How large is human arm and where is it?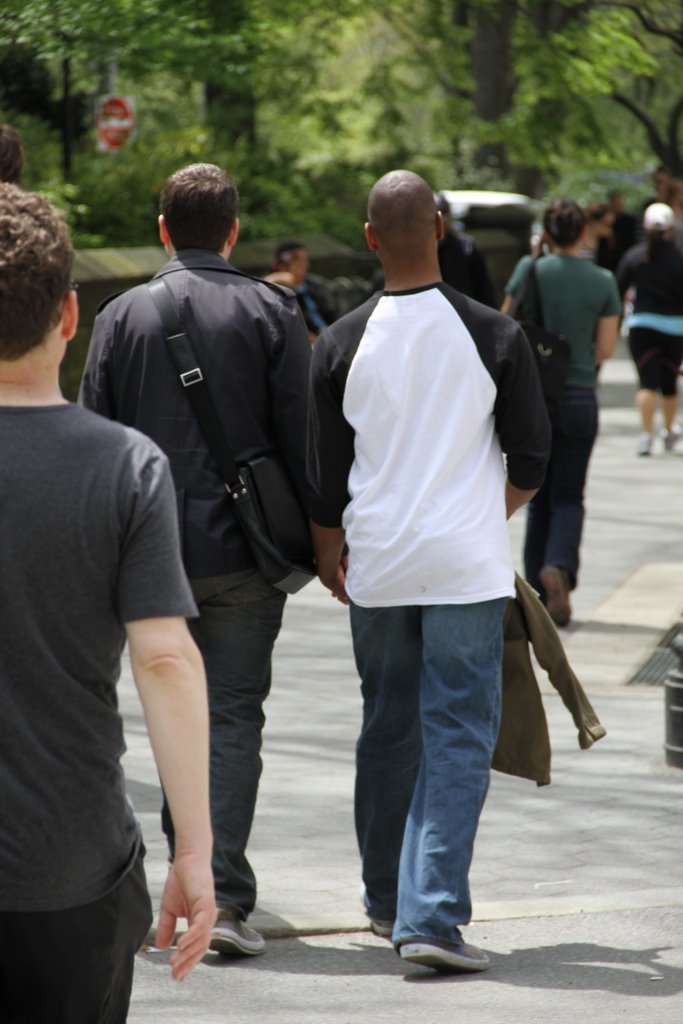
Bounding box: rect(305, 341, 359, 621).
